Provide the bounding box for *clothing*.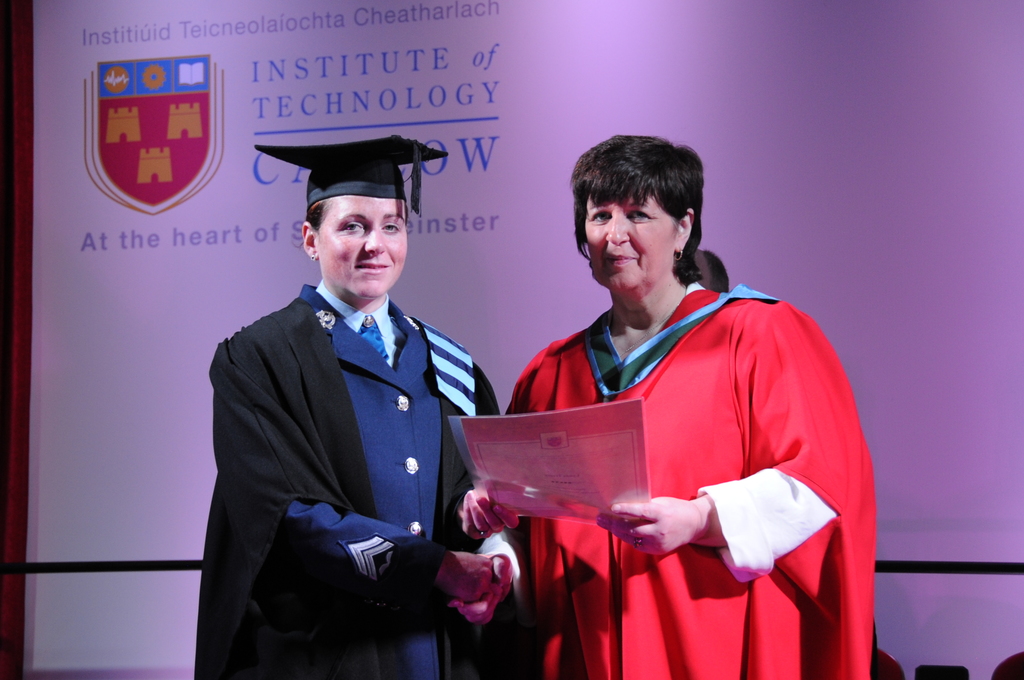
x1=200 y1=284 x2=500 y2=679.
